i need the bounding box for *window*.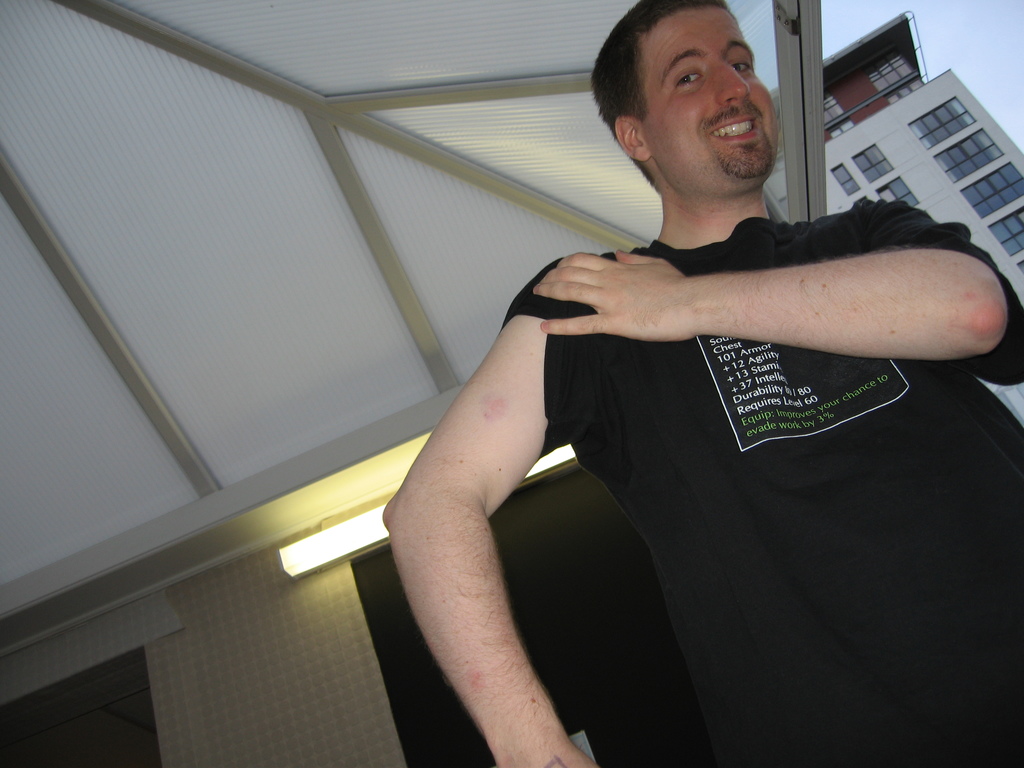
Here it is: pyautogui.locateOnScreen(822, 87, 863, 140).
